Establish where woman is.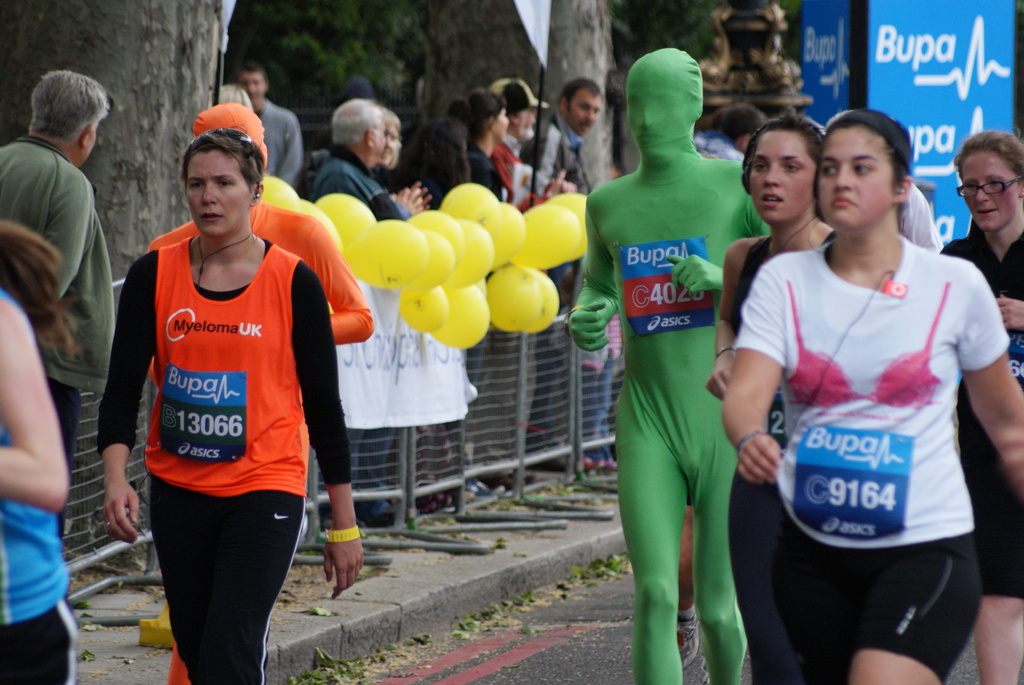
Established at Rect(0, 225, 85, 684).
